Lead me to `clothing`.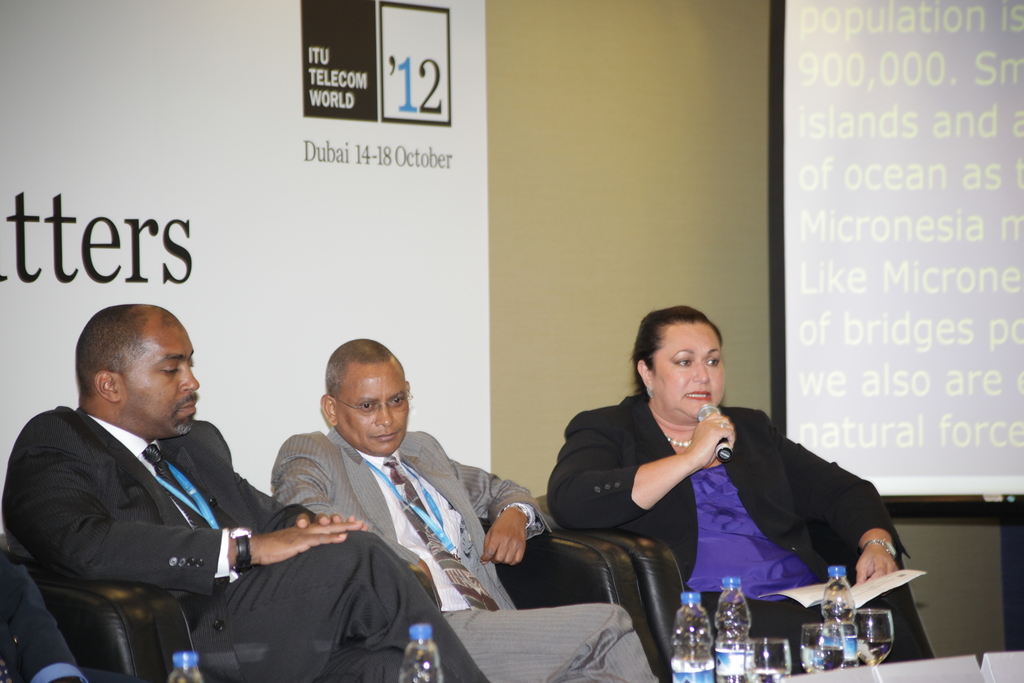
Lead to (273, 426, 660, 682).
